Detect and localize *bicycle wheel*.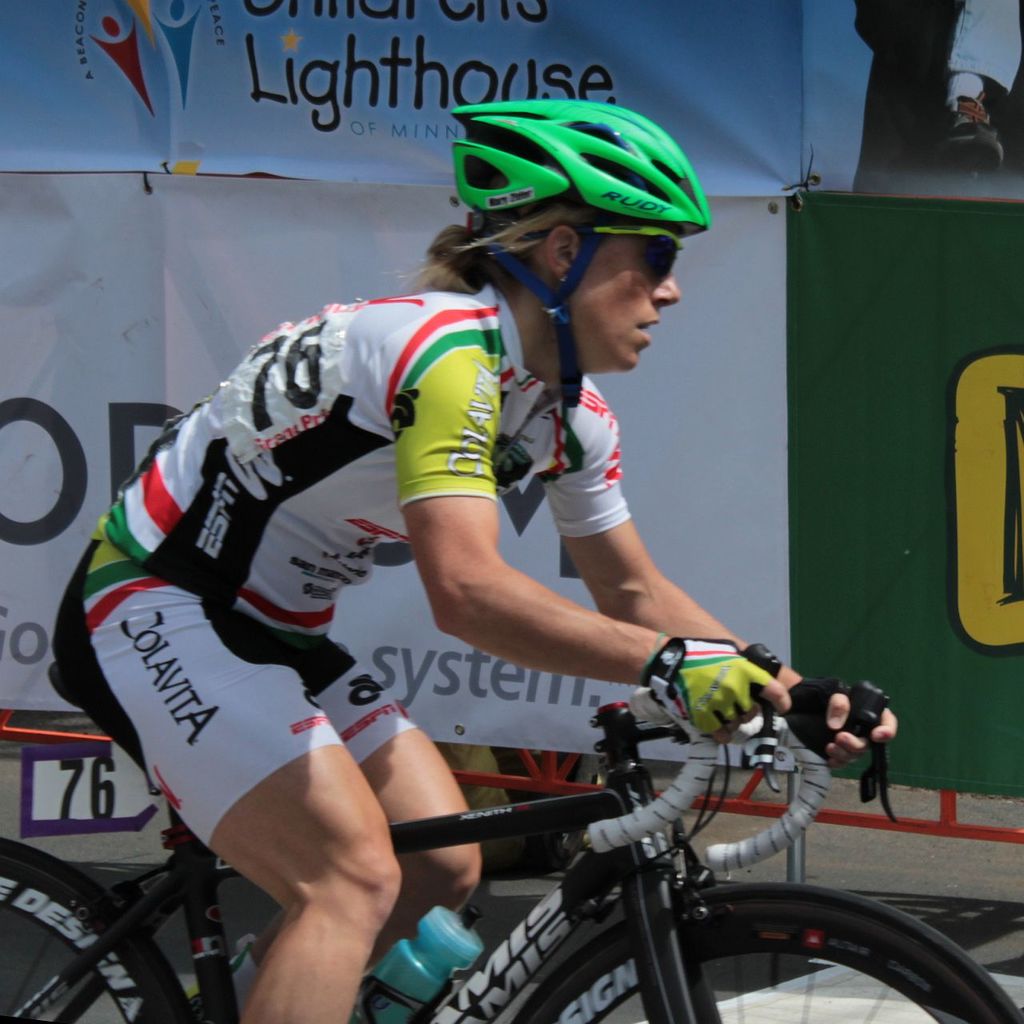
Localized at {"x1": 0, "y1": 832, "x2": 189, "y2": 1023}.
